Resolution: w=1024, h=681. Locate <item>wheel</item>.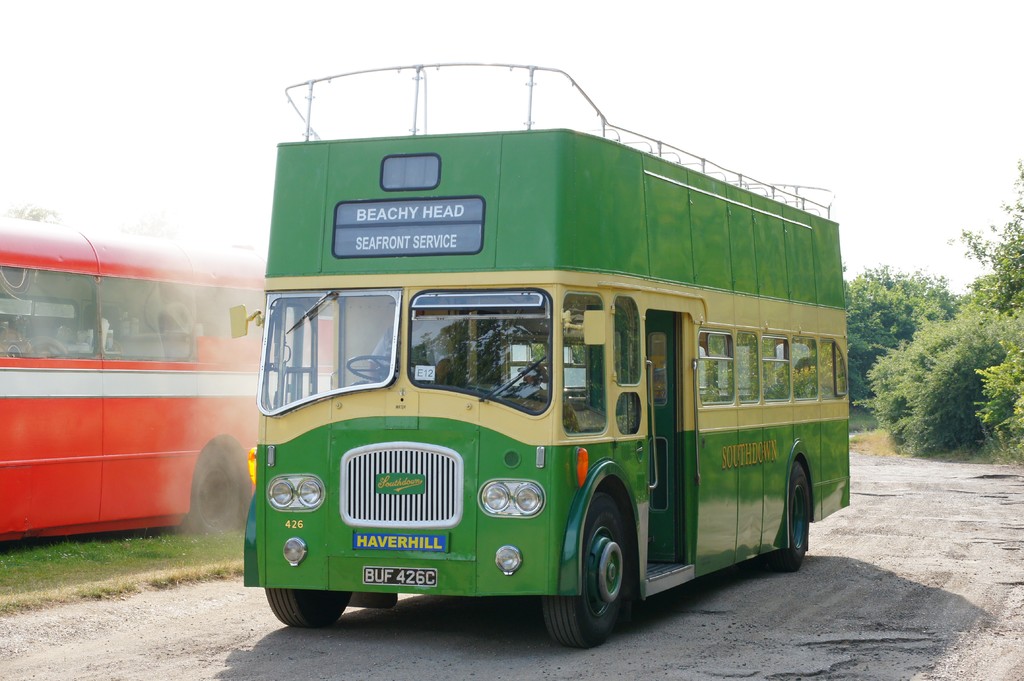
<region>172, 447, 242, 534</region>.
